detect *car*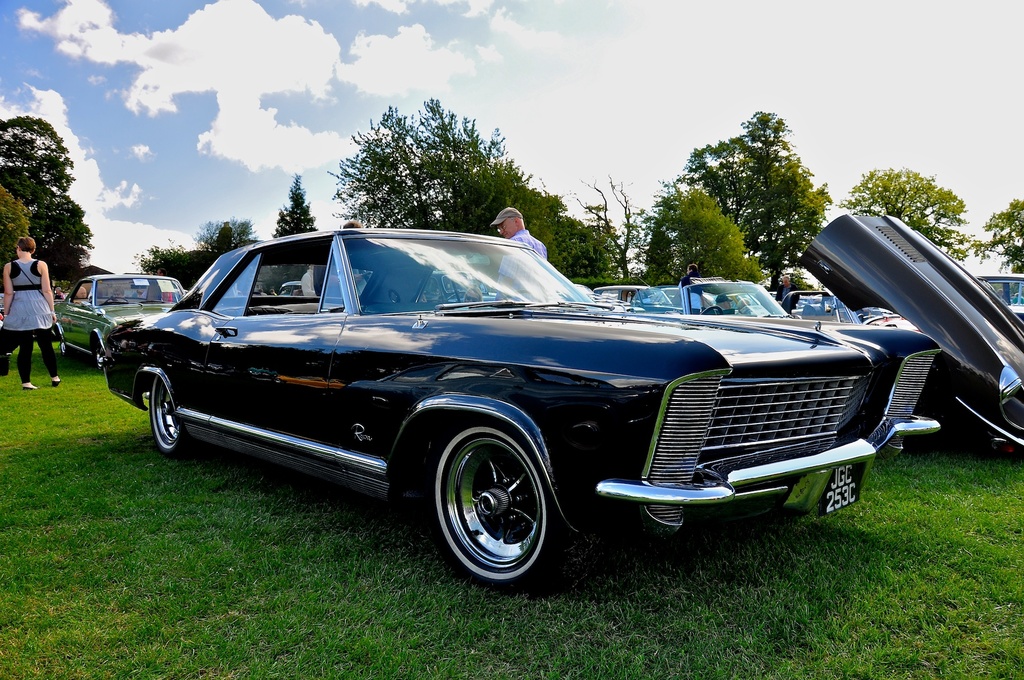
pyautogui.locateOnScreen(778, 287, 889, 320)
